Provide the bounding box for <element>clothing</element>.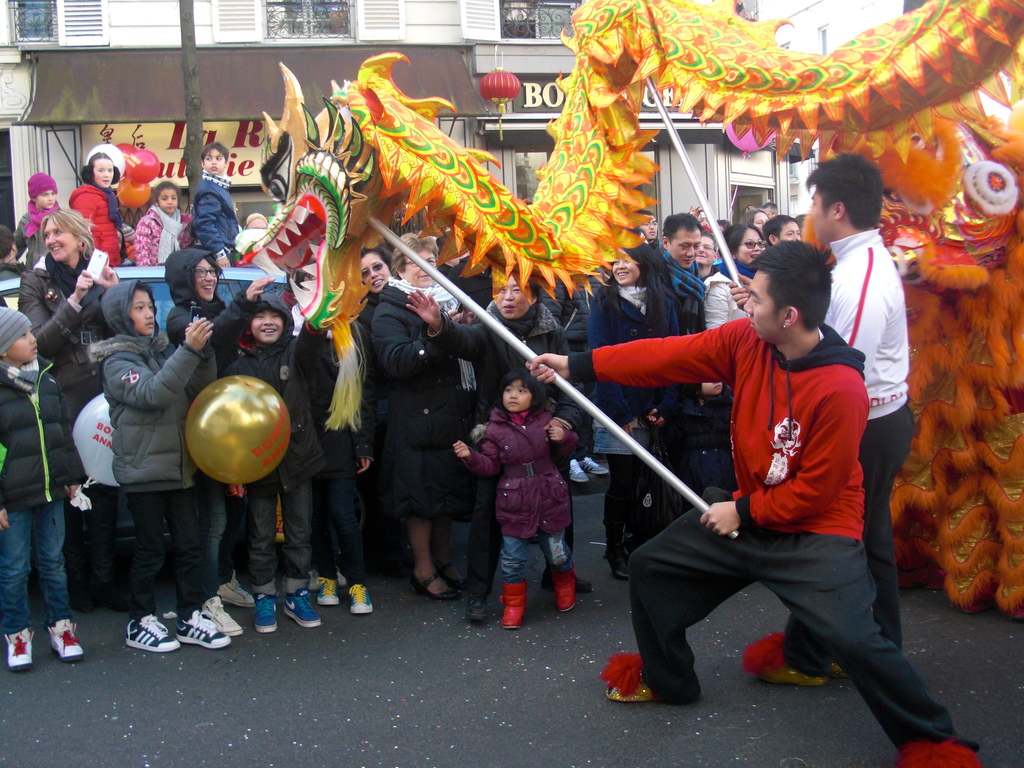
(left=12, top=172, right=61, bottom=275).
